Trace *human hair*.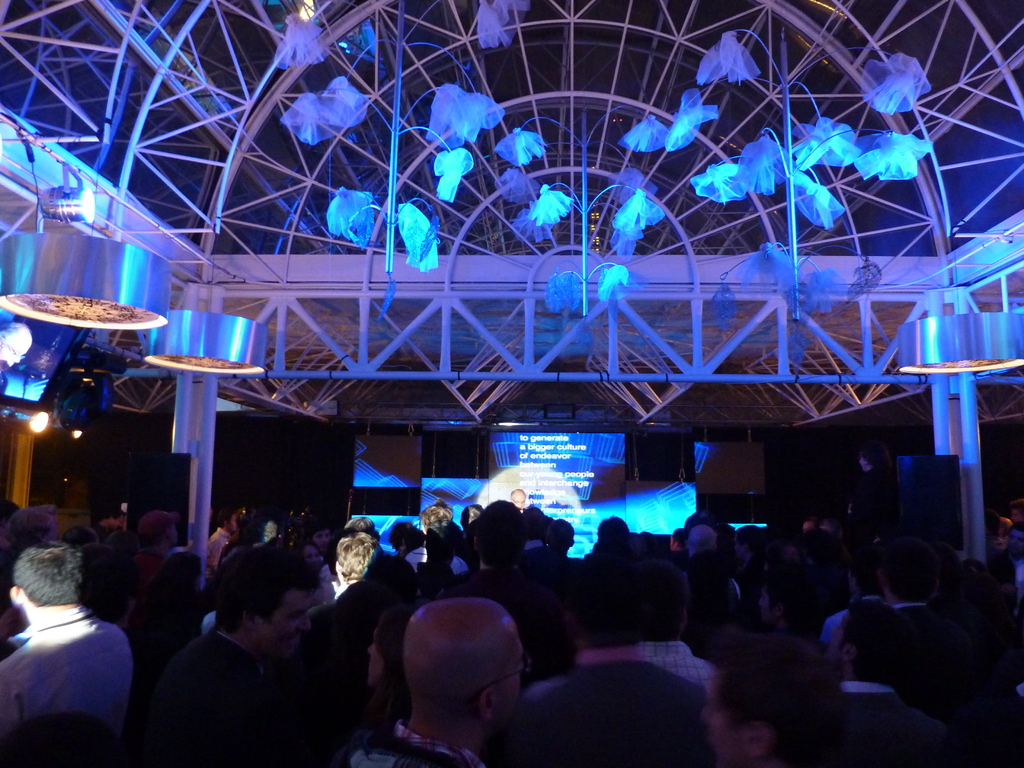
Traced to (376,606,417,717).
